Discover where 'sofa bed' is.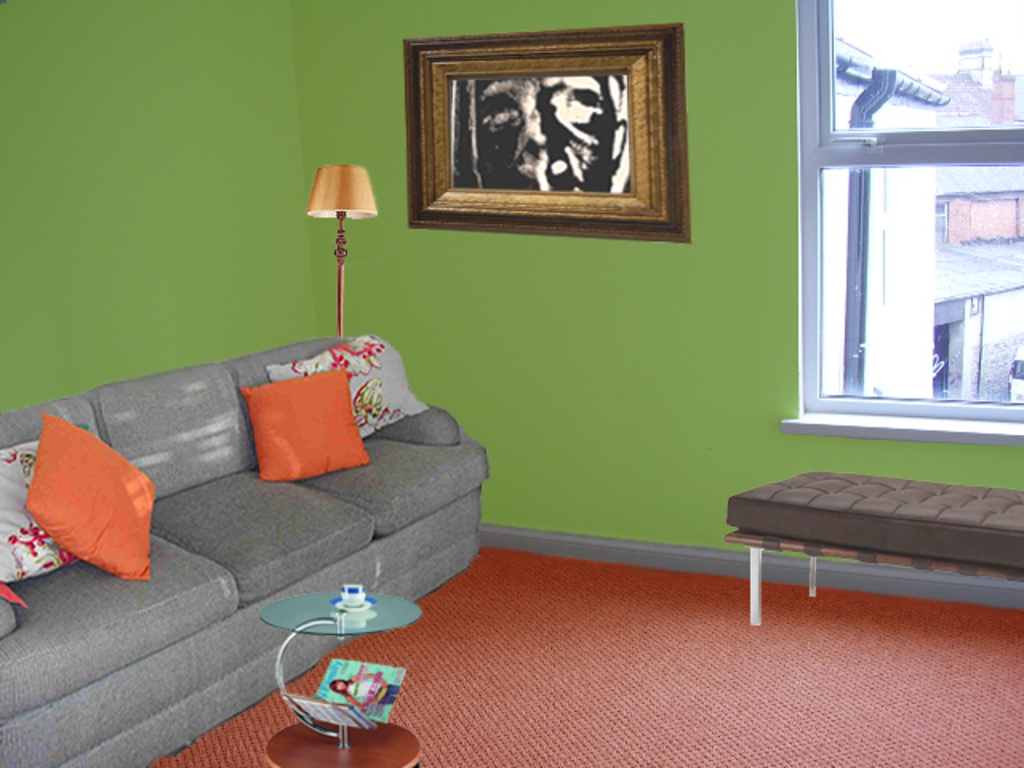
Discovered at locate(720, 461, 1021, 626).
